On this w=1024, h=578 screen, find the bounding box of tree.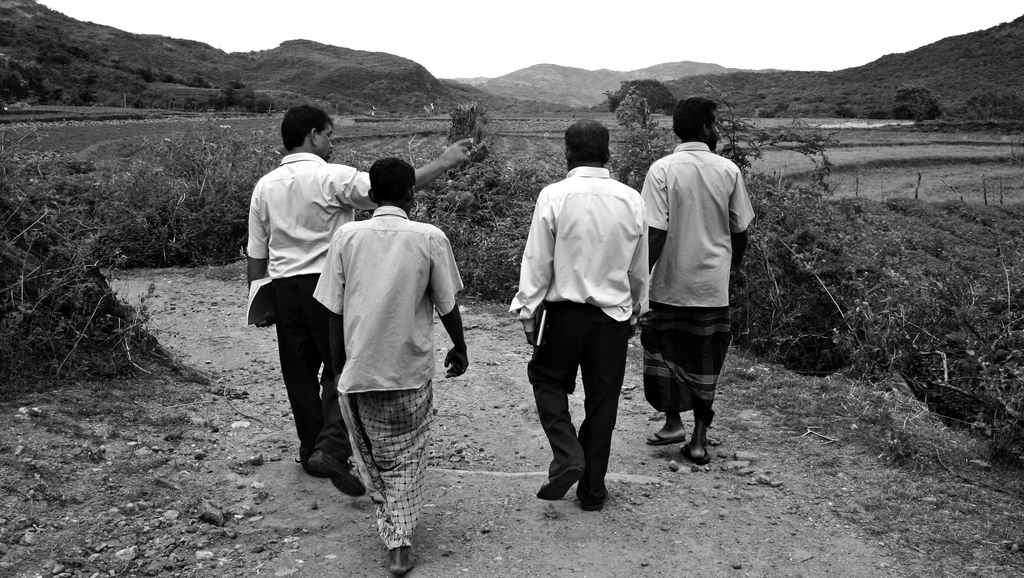
Bounding box: [0, 71, 21, 104].
